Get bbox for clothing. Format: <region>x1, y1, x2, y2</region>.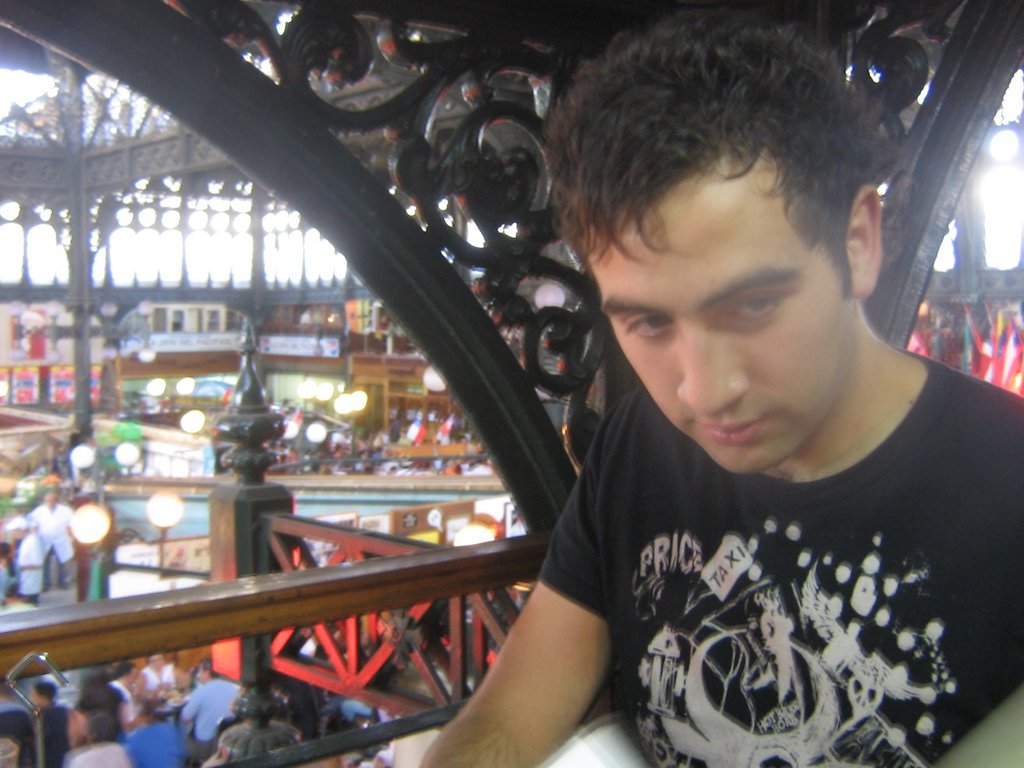
<region>28, 504, 76, 587</region>.
